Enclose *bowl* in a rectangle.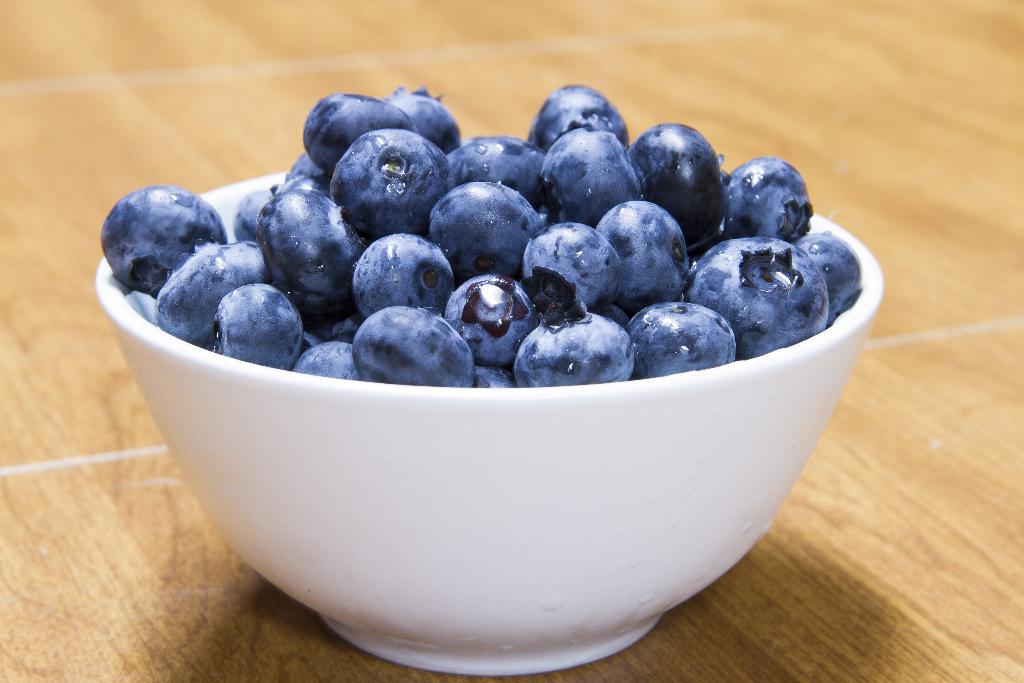
l=90, t=161, r=924, b=645.
